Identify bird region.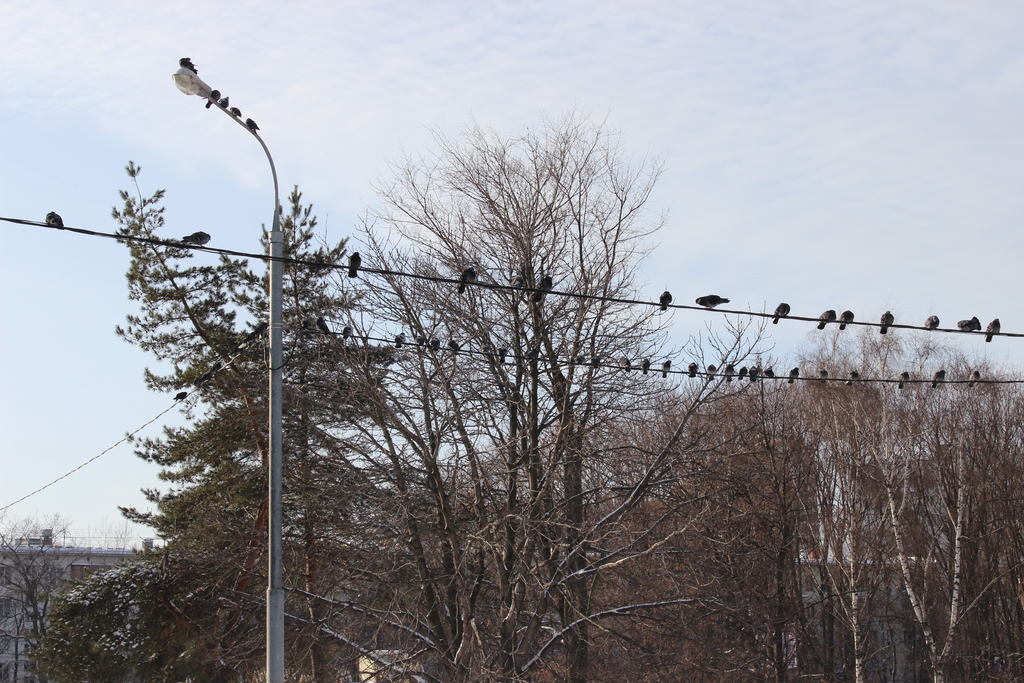
Region: bbox=(230, 107, 239, 115).
